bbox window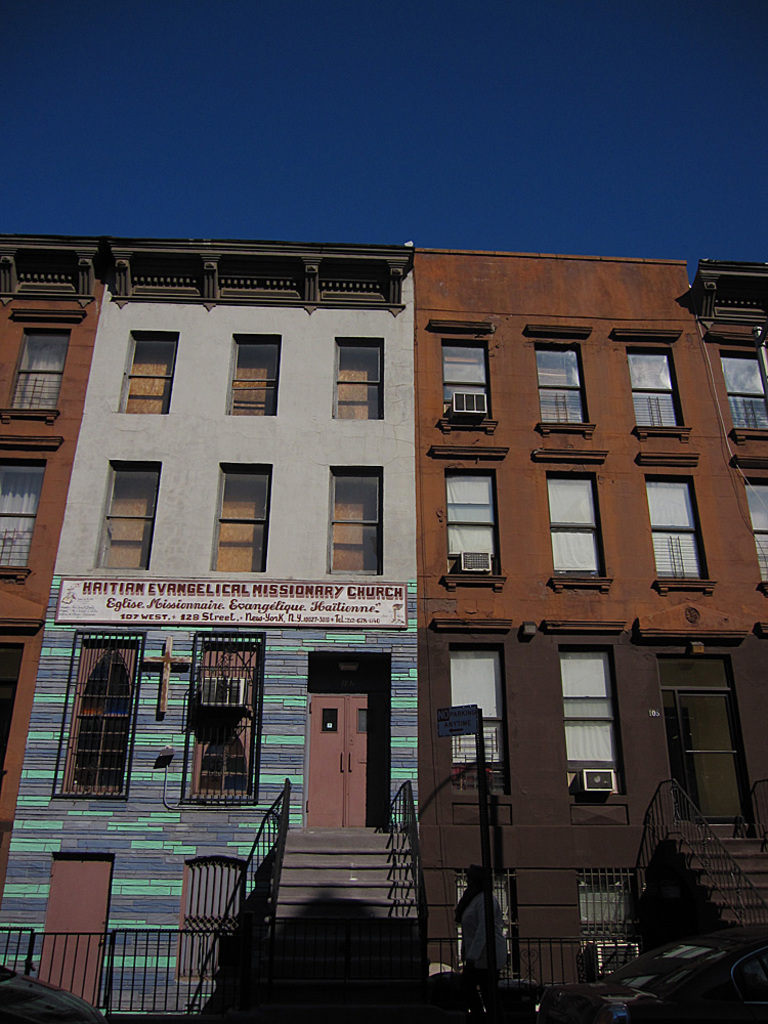
54/623/164/826
